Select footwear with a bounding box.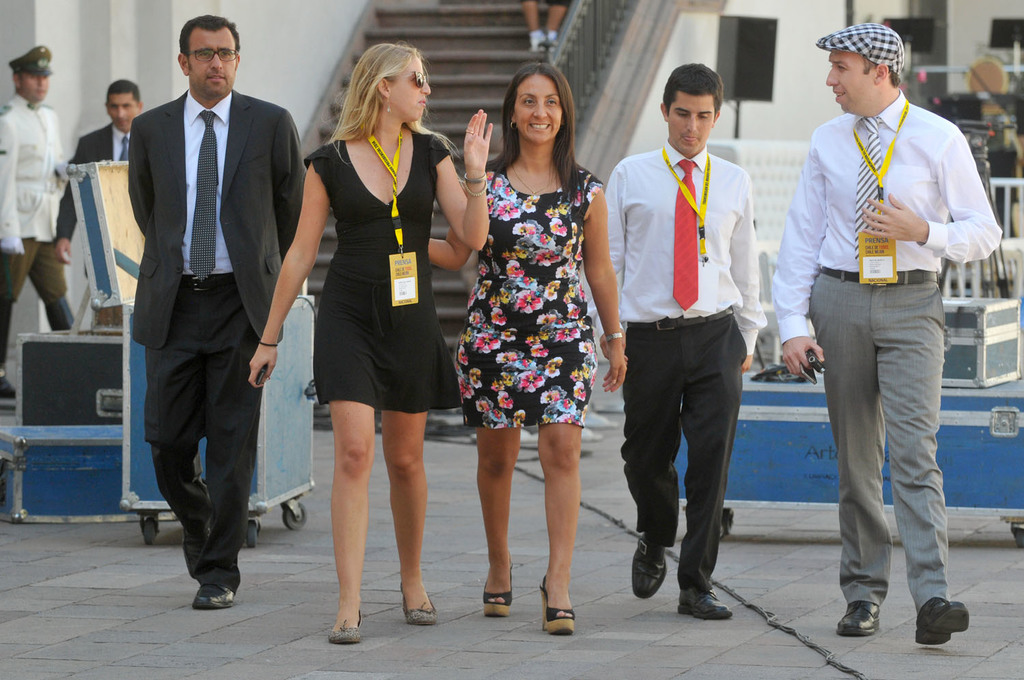
bbox=(917, 596, 968, 646).
